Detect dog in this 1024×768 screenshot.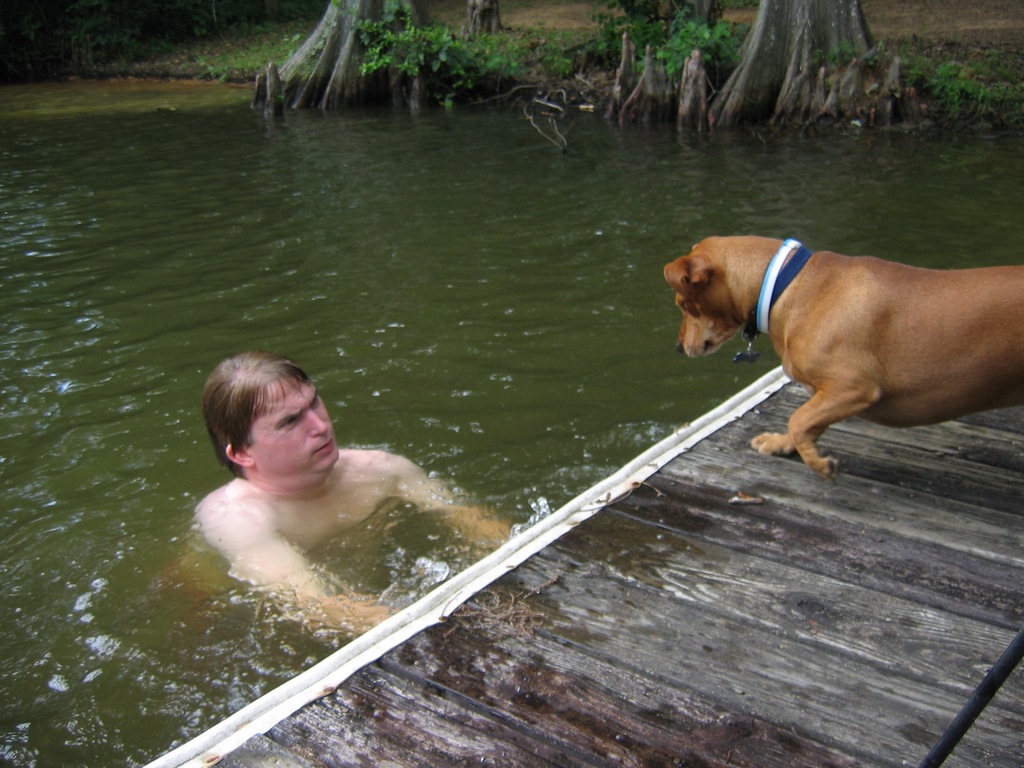
Detection: x1=660, y1=232, x2=1023, y2=481.
